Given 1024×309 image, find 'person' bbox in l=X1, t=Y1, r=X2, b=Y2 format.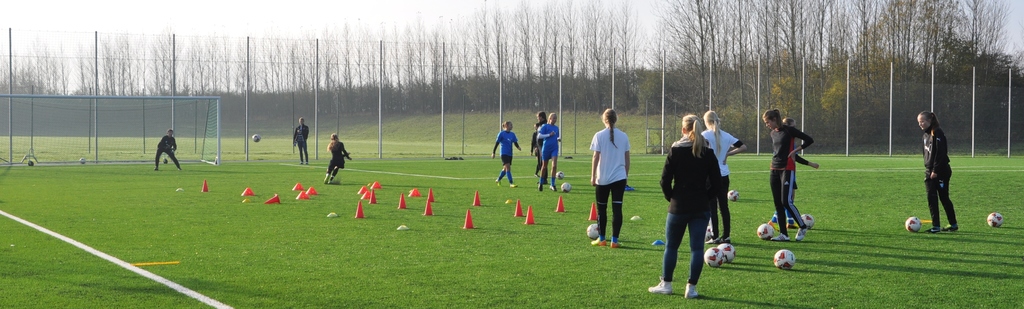
l=763, t=107, r=814, b=240.
